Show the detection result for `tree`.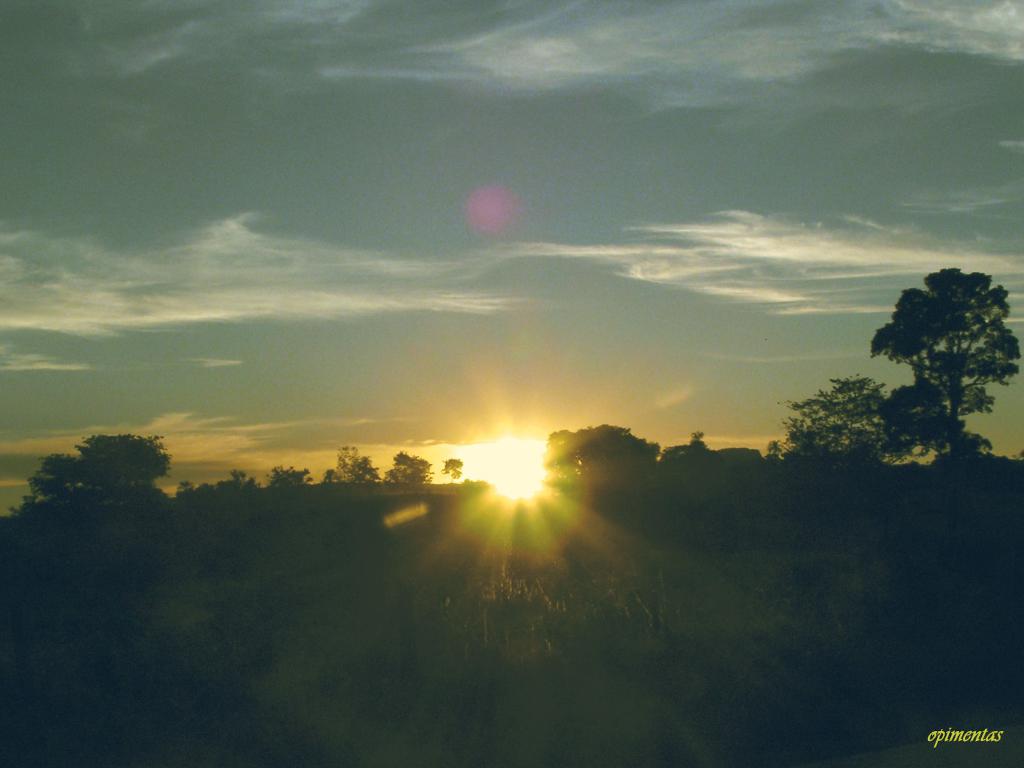
{"left": 438, "top": 458, "right": 469, "bottom": 478}.
